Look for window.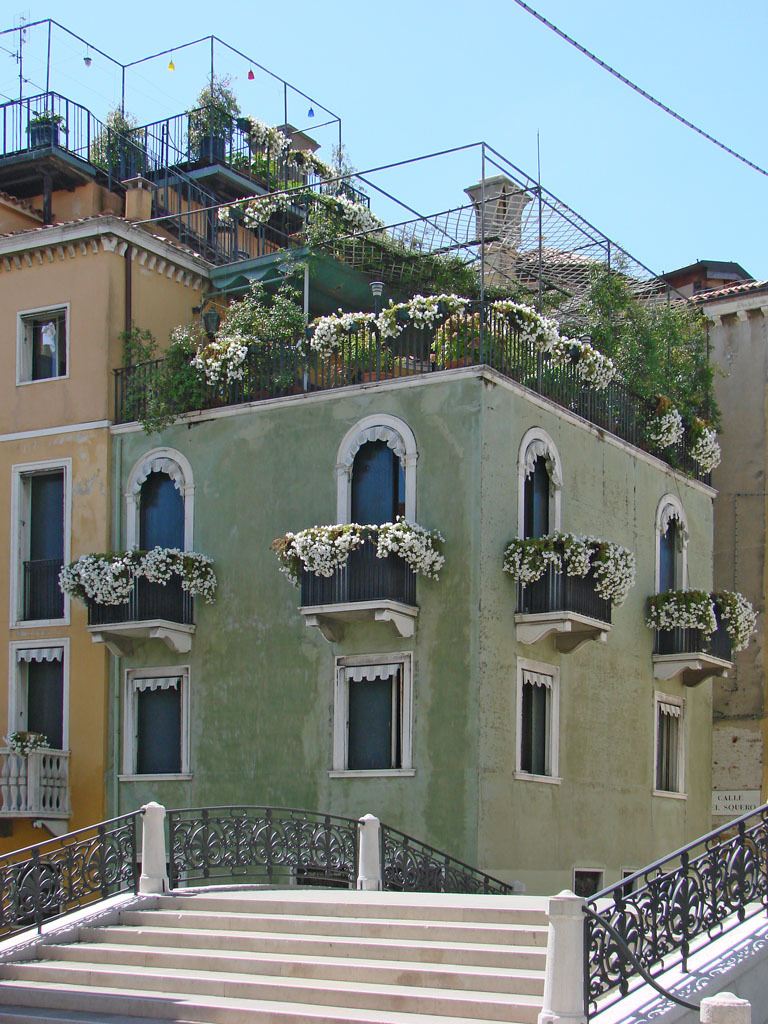
Found: <bbox>25, 320, 68, 377</bbox>.
